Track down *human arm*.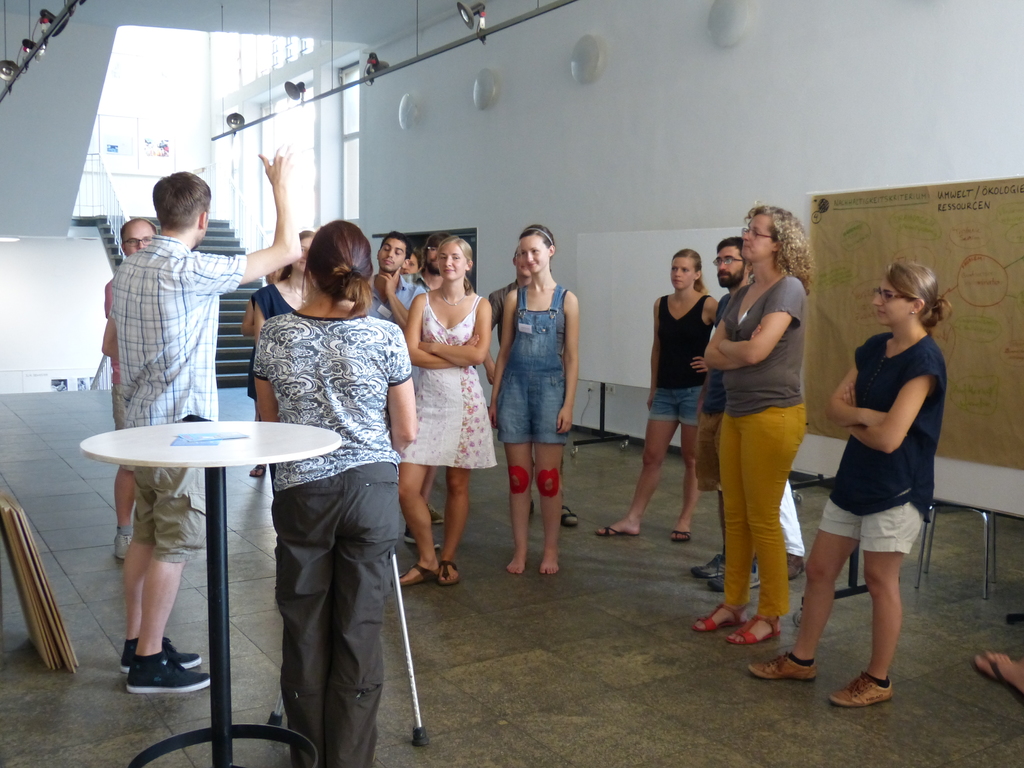
Tracked to select_region(820, 358, 891, 435).
